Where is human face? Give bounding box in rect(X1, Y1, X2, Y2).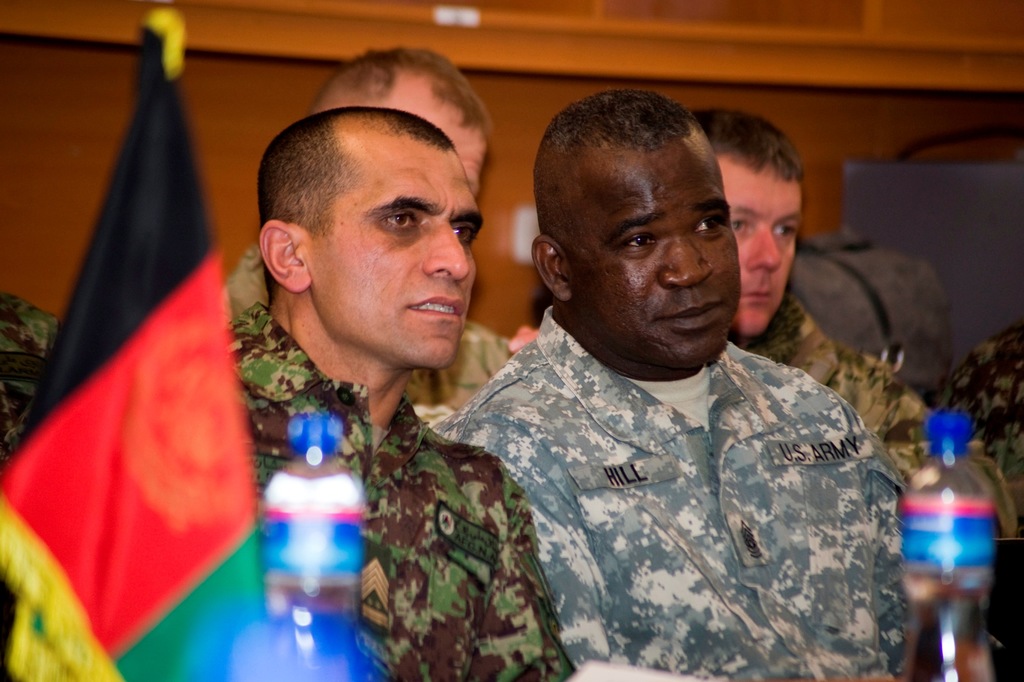
rect(716, 153, 805, 335).
